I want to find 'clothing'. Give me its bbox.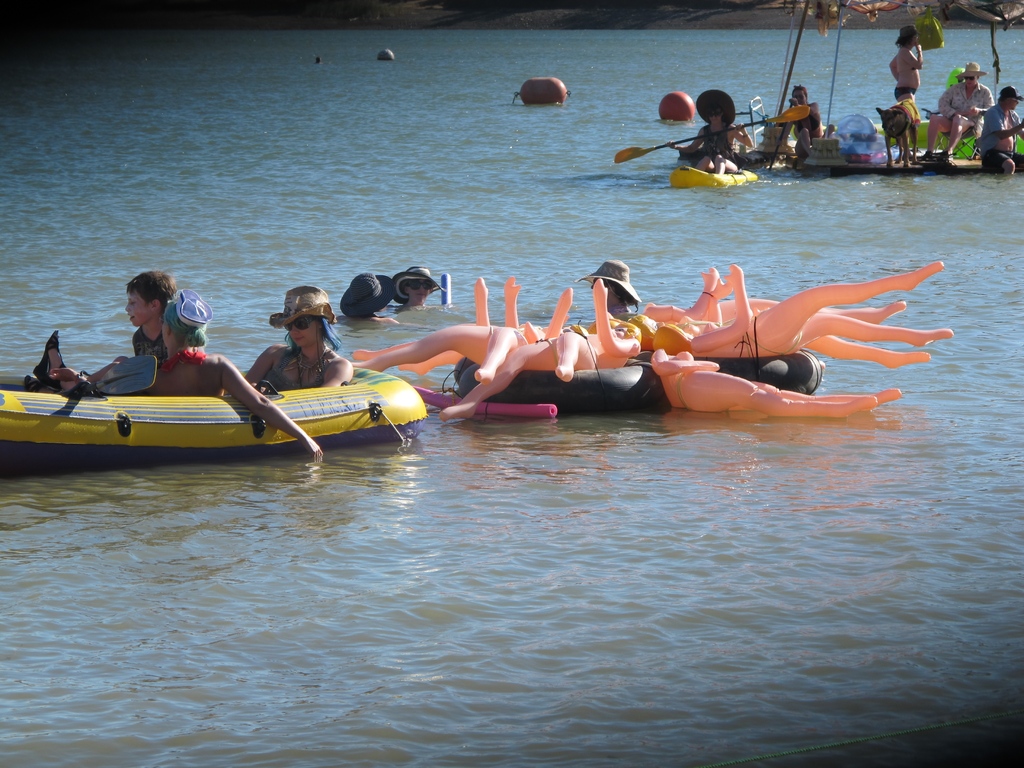
bbox=(799, 102, 823, 132).
